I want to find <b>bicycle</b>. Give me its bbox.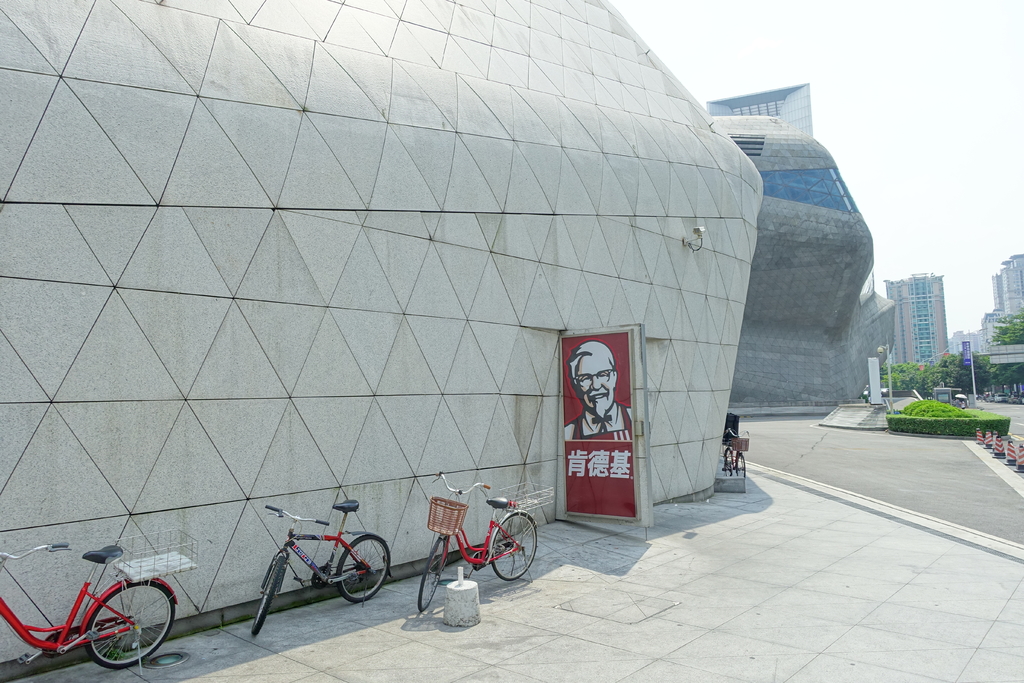
420/472/556/614.
